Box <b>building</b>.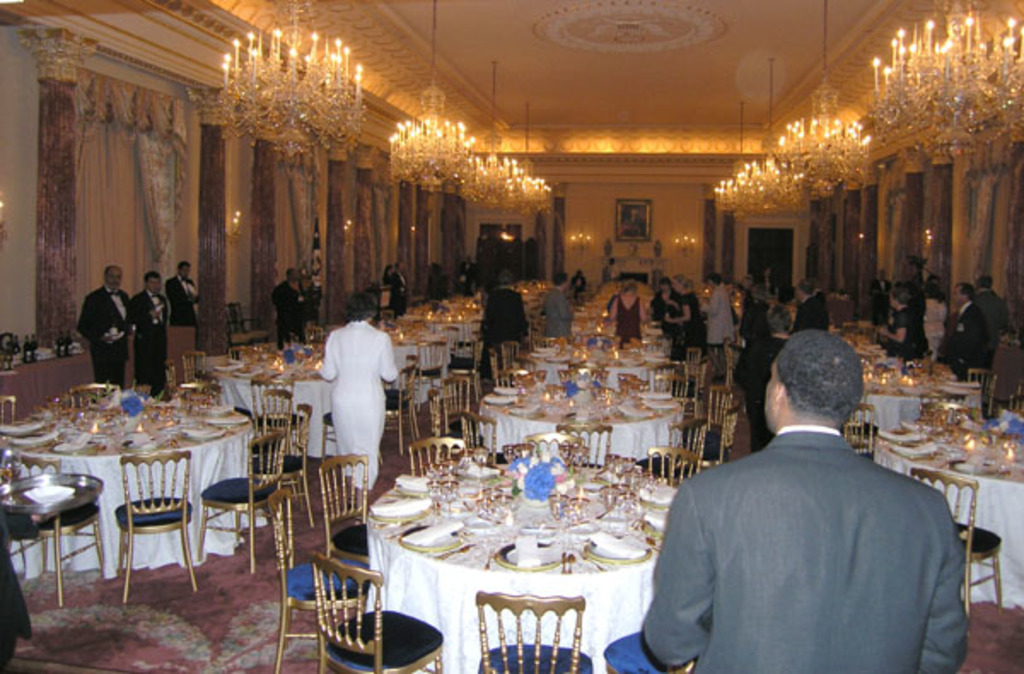
<bbox>0, 0, 1022, 672</bbox>.
